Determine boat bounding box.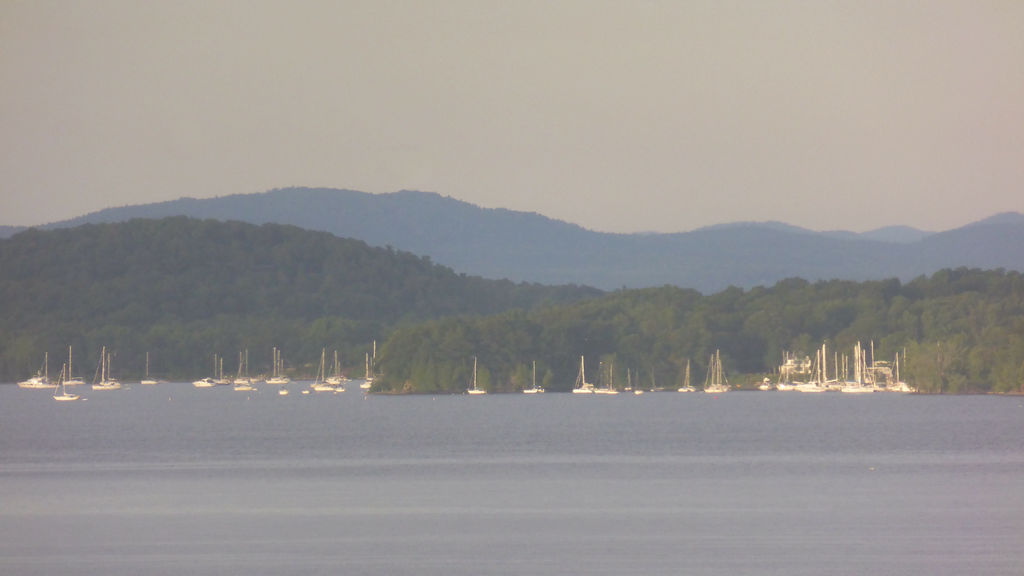
Determined: x1=460 y1=349 x2=490 y2=398.
